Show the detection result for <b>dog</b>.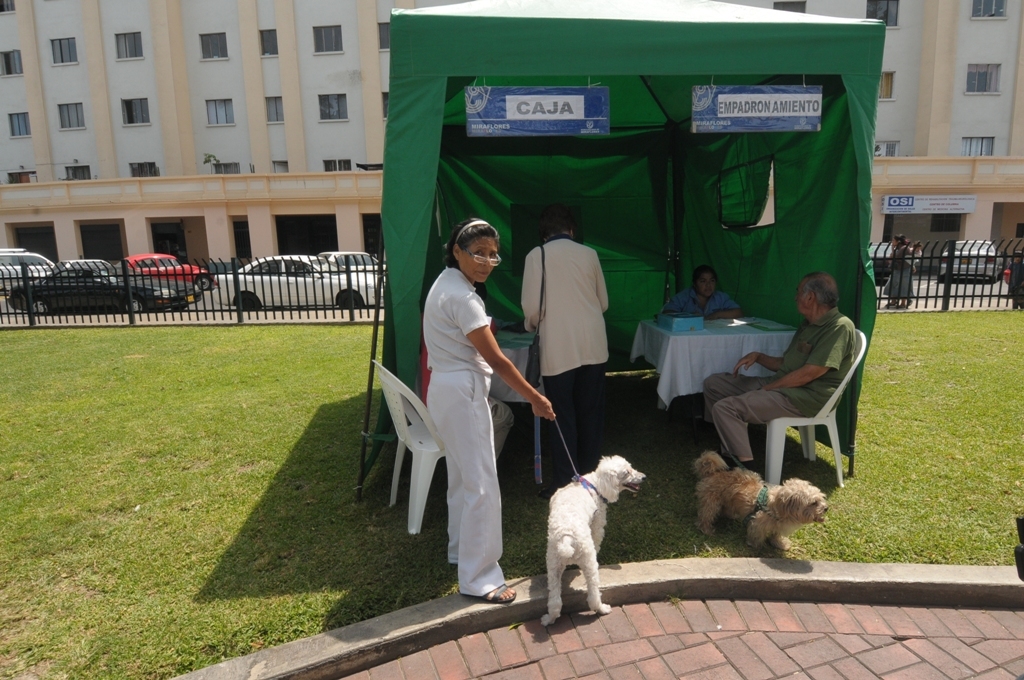
<bbox>540, 455, 647, 624</bbox>.
